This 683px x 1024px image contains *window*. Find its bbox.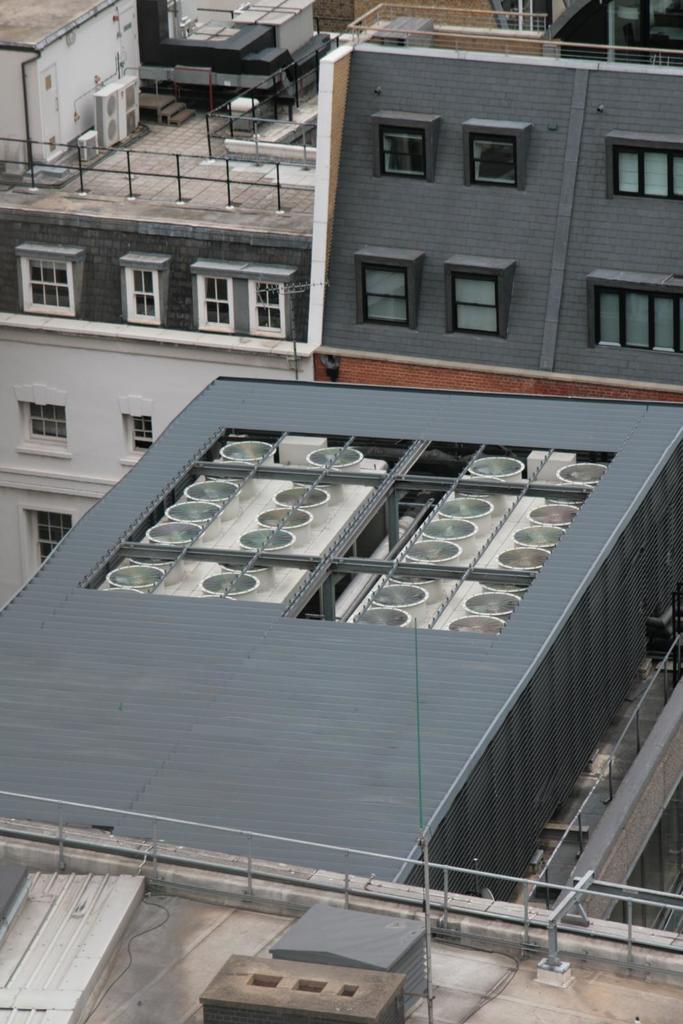
{"x1": 443, "y1": 253, "x2": 513, "y2": 337}.
